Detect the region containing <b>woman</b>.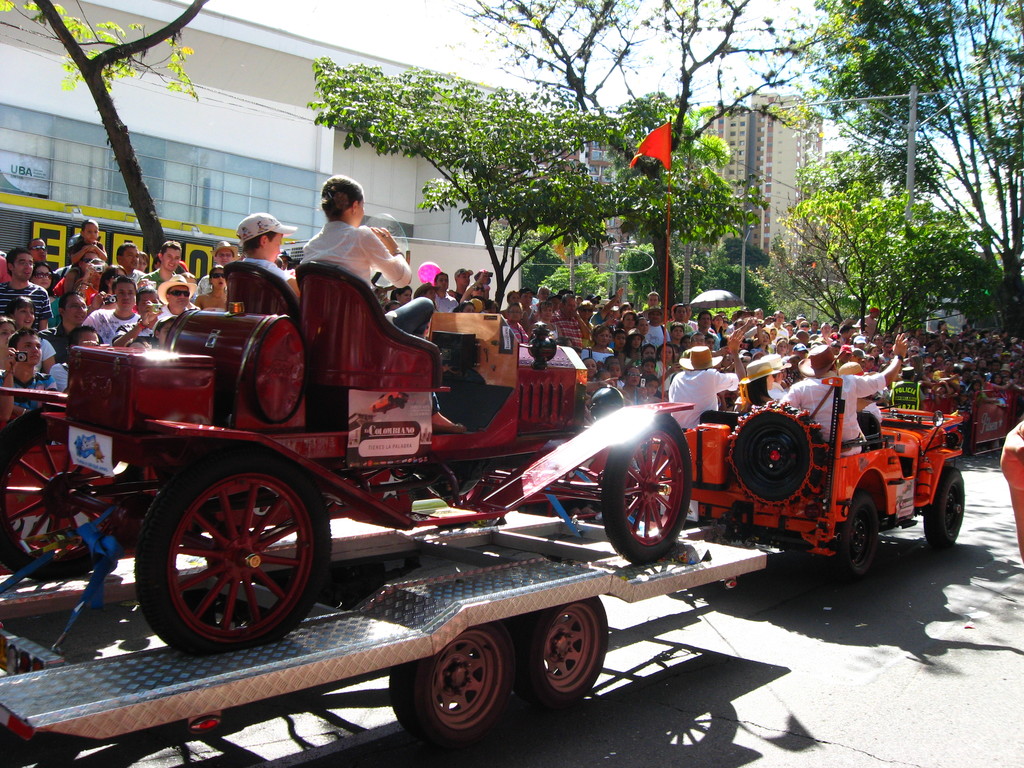
(x1=531, y1=299, x2=562, y2=342).
